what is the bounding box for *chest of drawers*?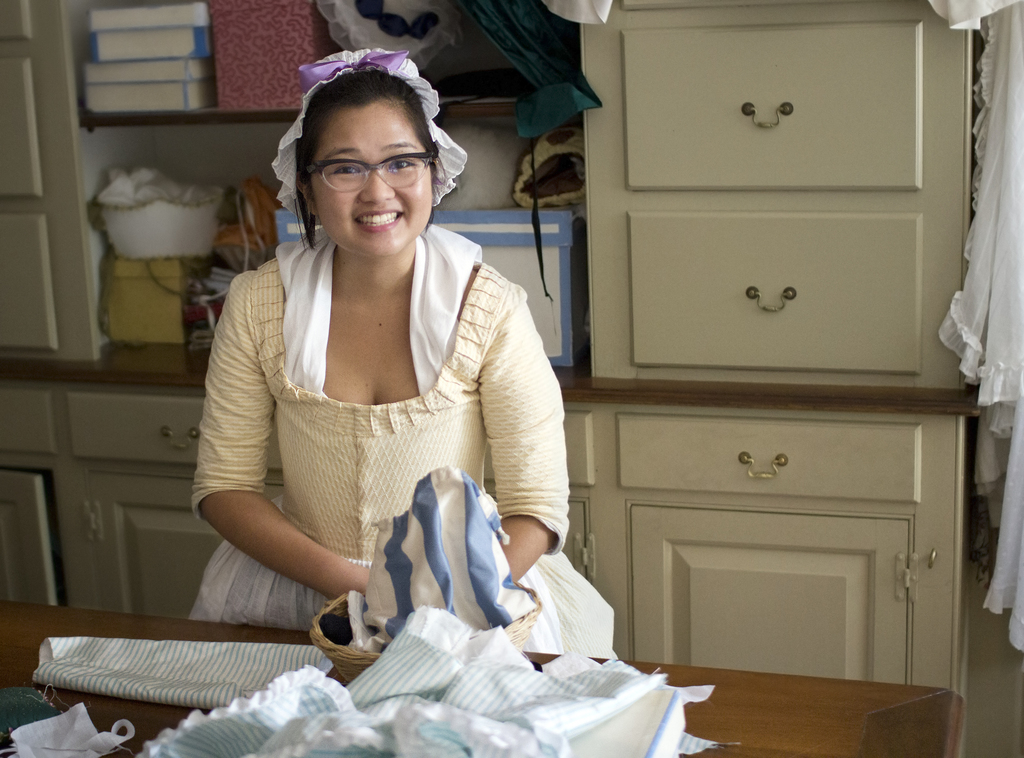
BBox(0, 0, 102, 364).
